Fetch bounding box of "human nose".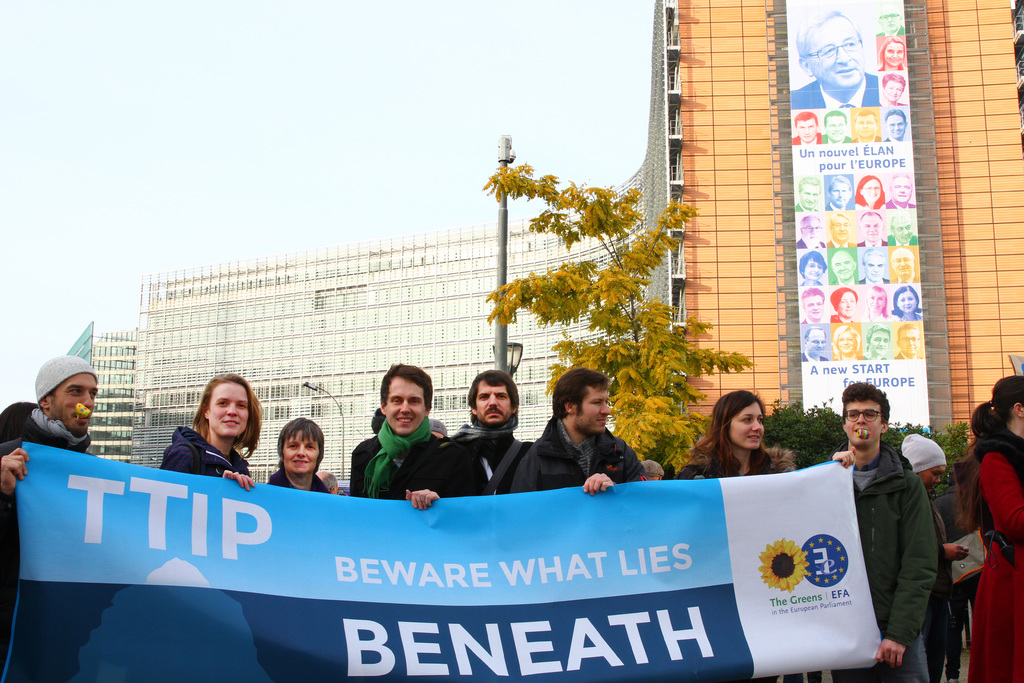
Bbox: pyautogui.locateOnScreen(488, 395, 499, 407).
